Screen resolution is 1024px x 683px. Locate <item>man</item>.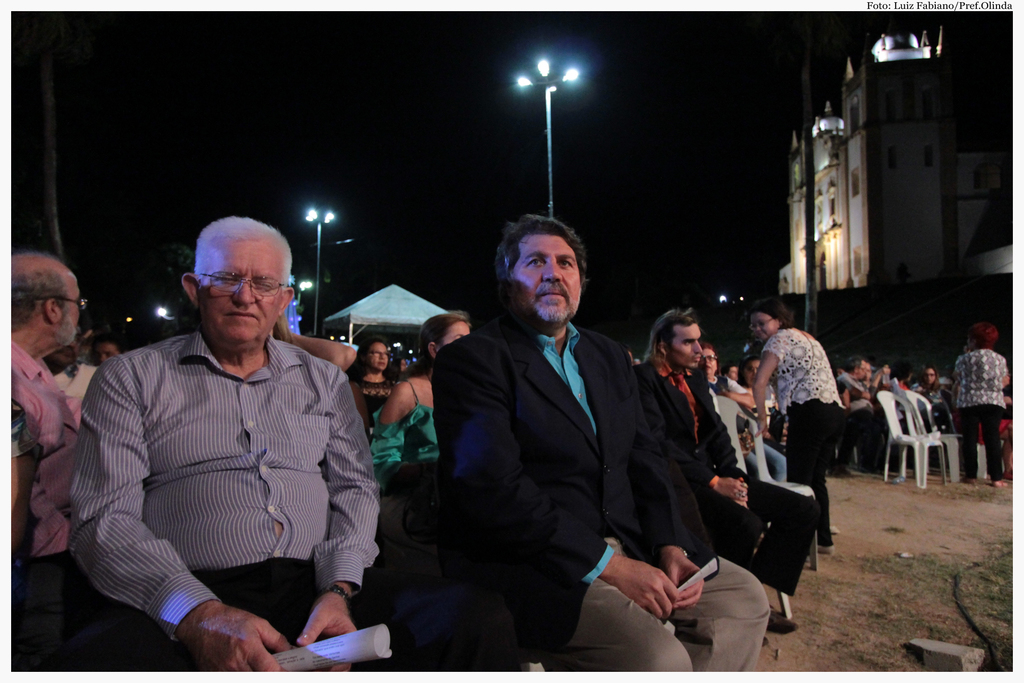
[64,214,385,662].
